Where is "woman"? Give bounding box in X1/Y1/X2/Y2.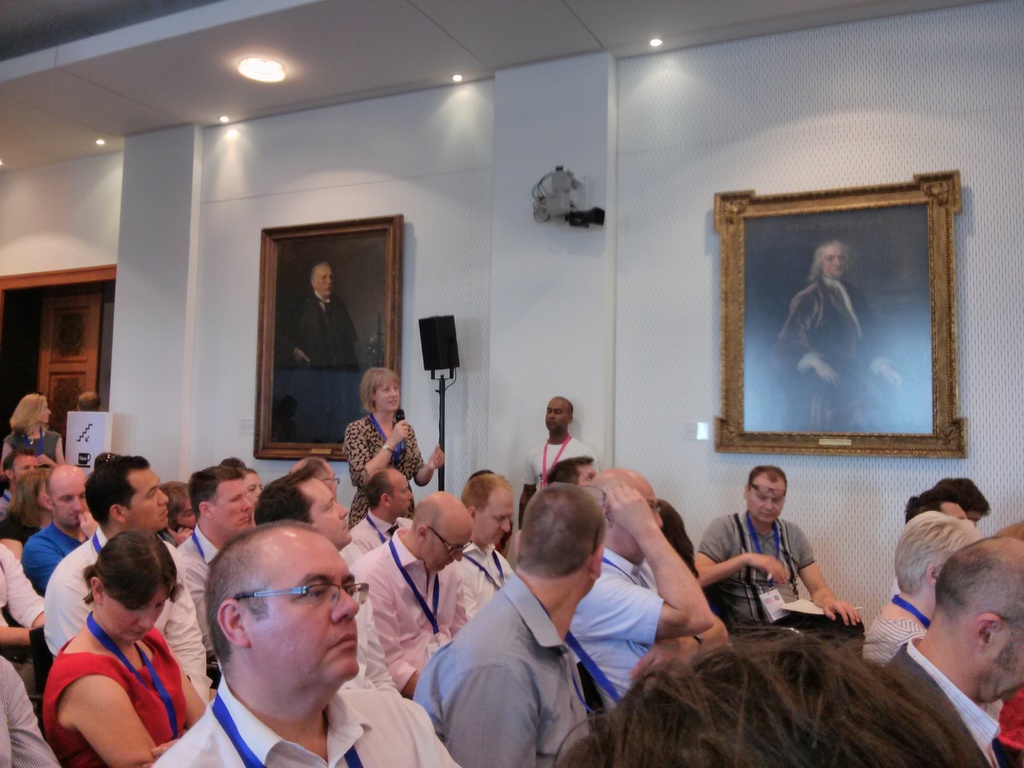
653/492/705/588.
